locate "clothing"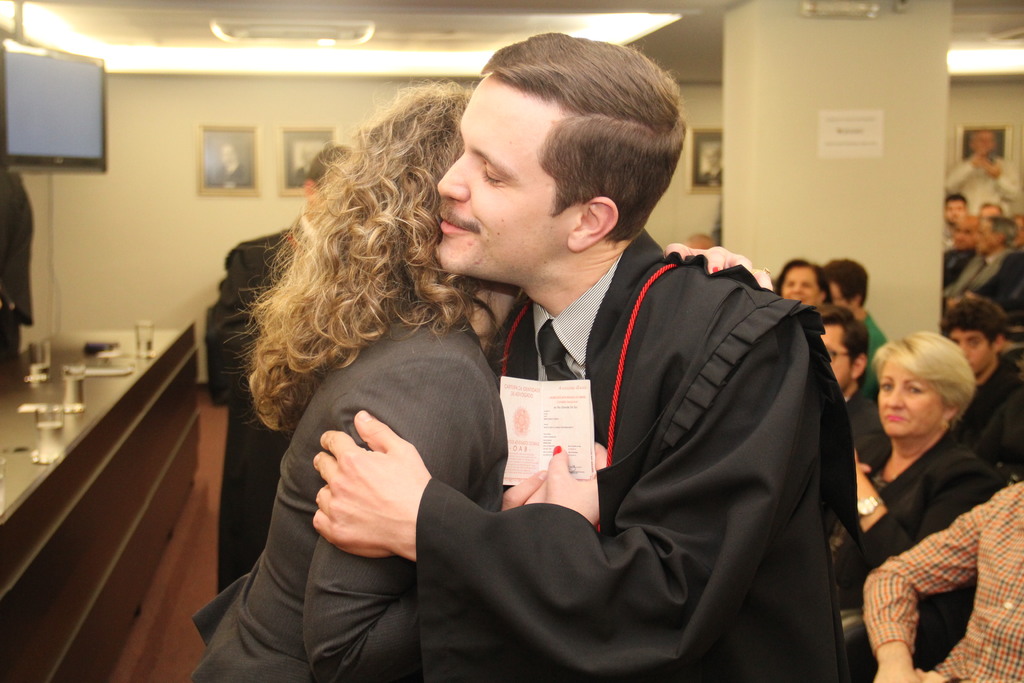
bbox(860, 306, 888, 388)
